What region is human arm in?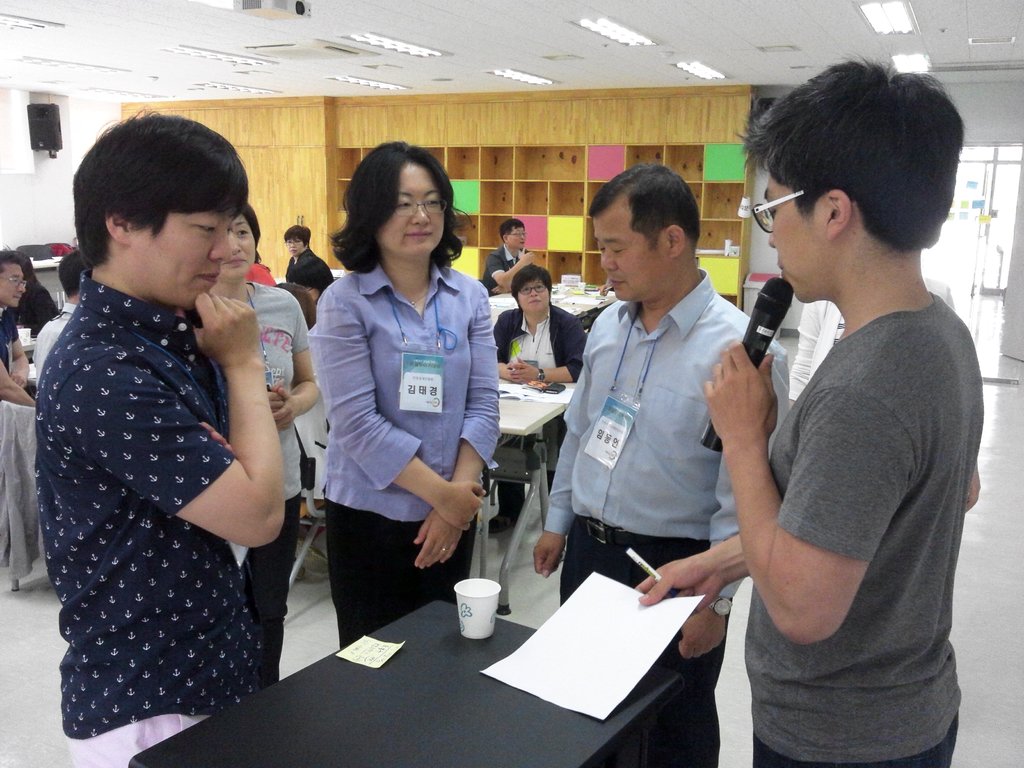
971, 475, 991, 520.
